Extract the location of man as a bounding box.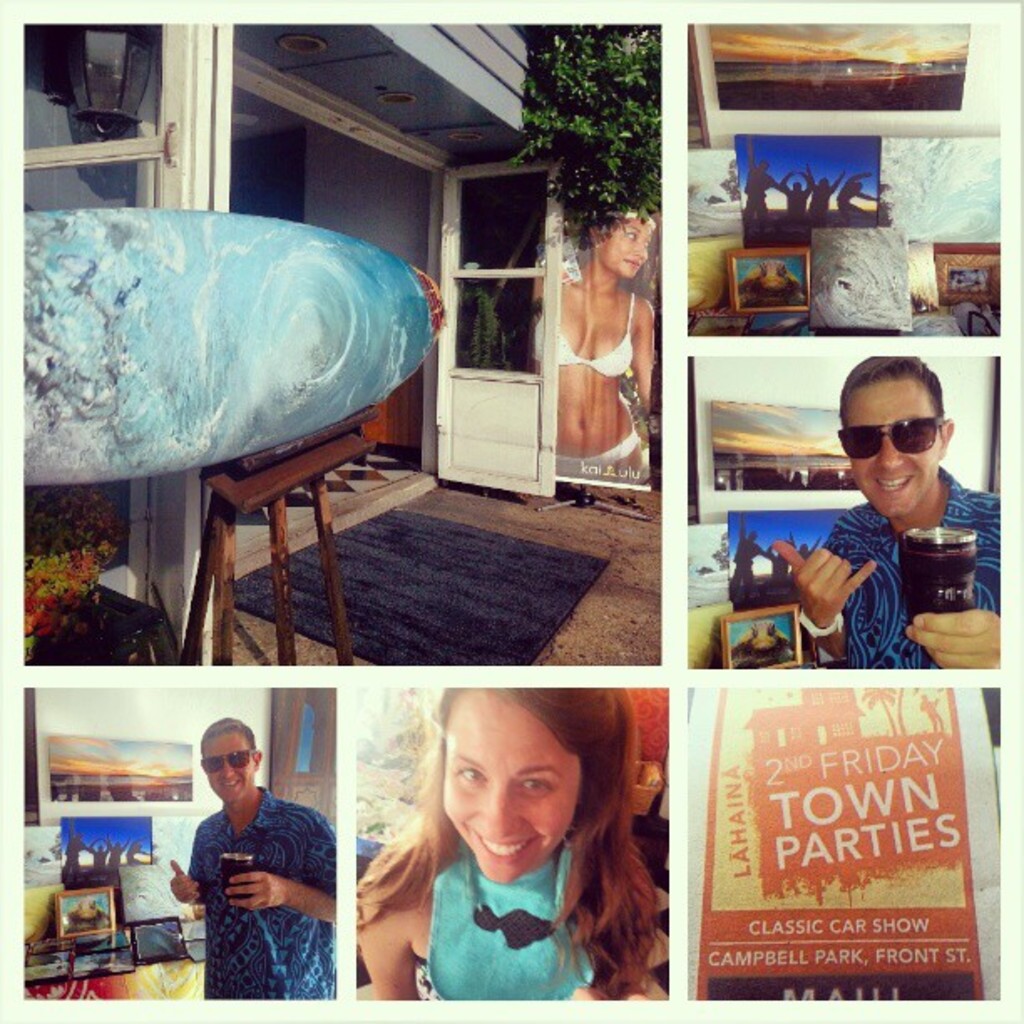
BBox(172, 726, 346, 1002).
